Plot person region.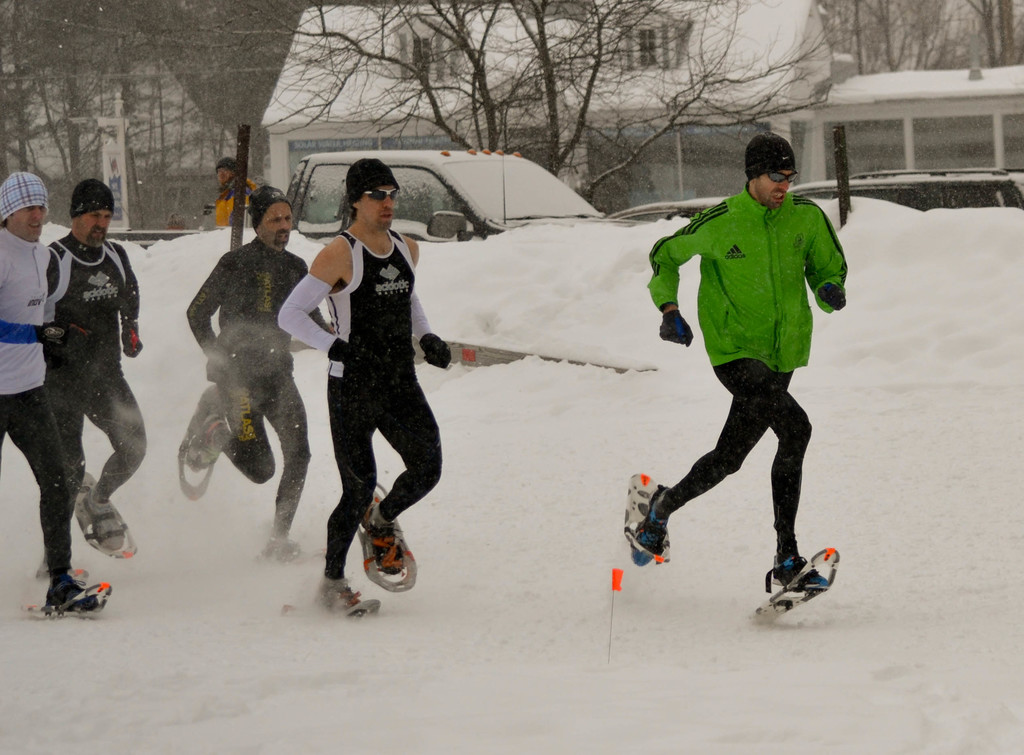
Plotted at [36, 177, 155, 587].
